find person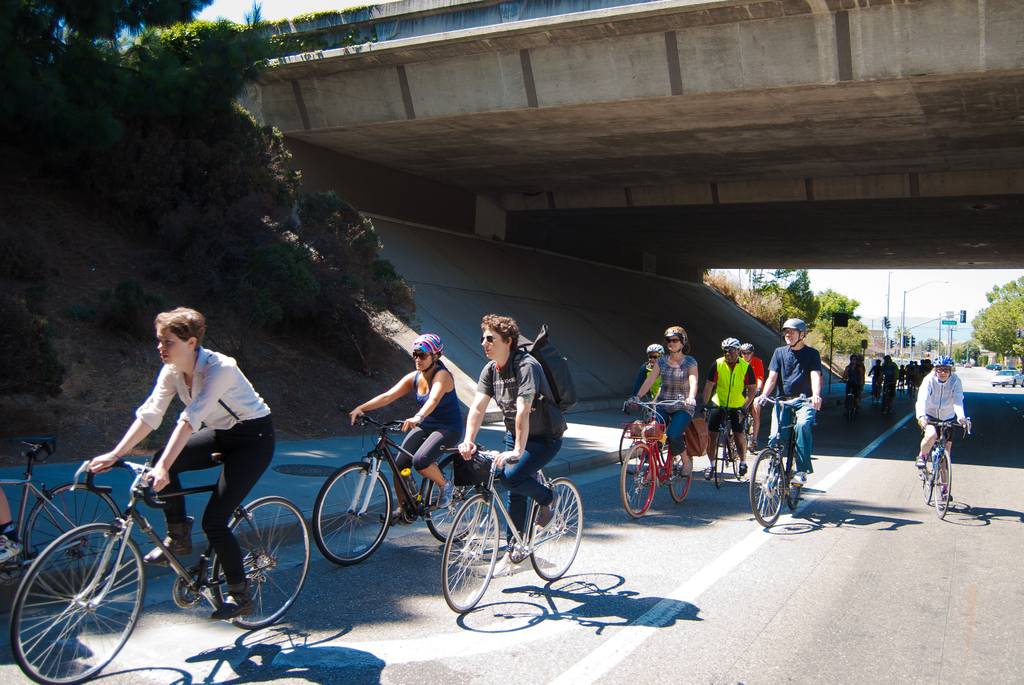
924/350/981/524
